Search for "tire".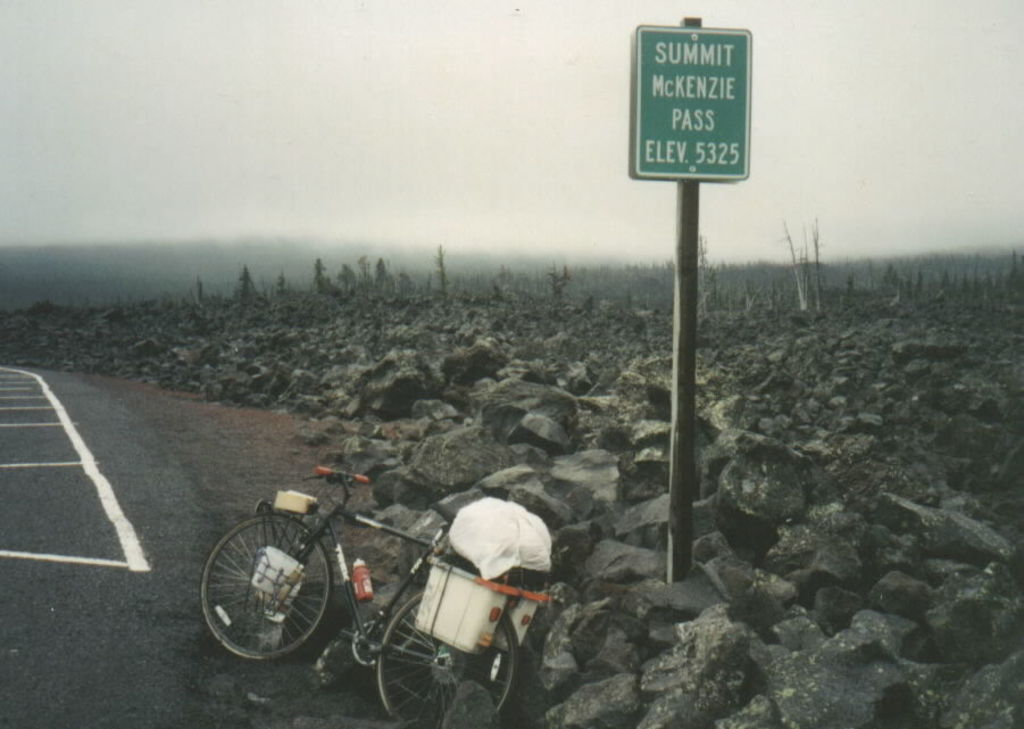
Found at [376, 588, 524, 728].
